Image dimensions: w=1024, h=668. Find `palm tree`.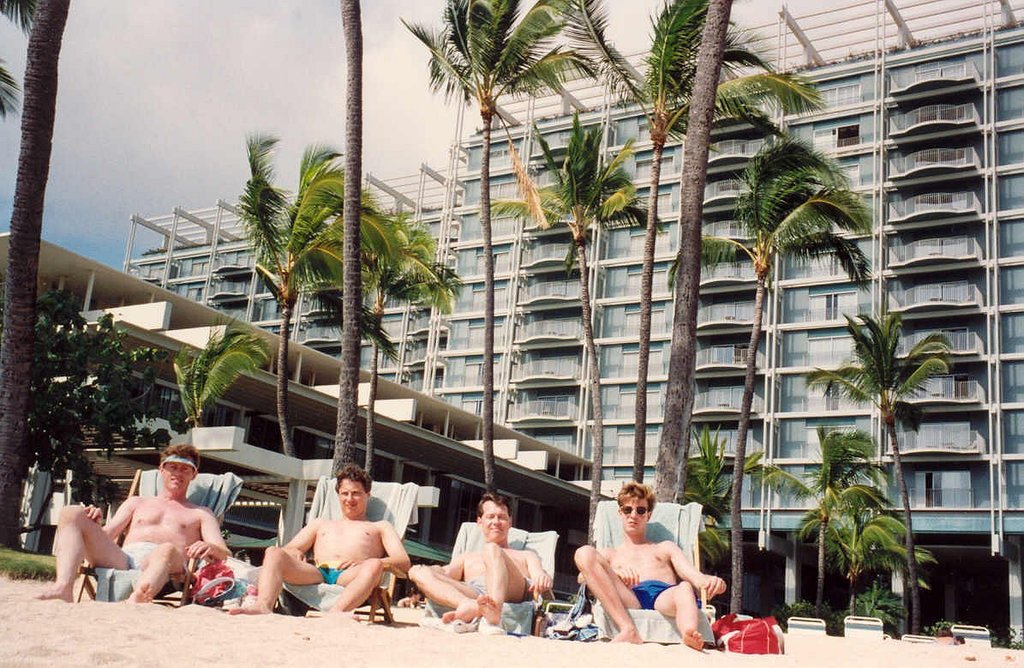
region(197, 141, 368, 546).
